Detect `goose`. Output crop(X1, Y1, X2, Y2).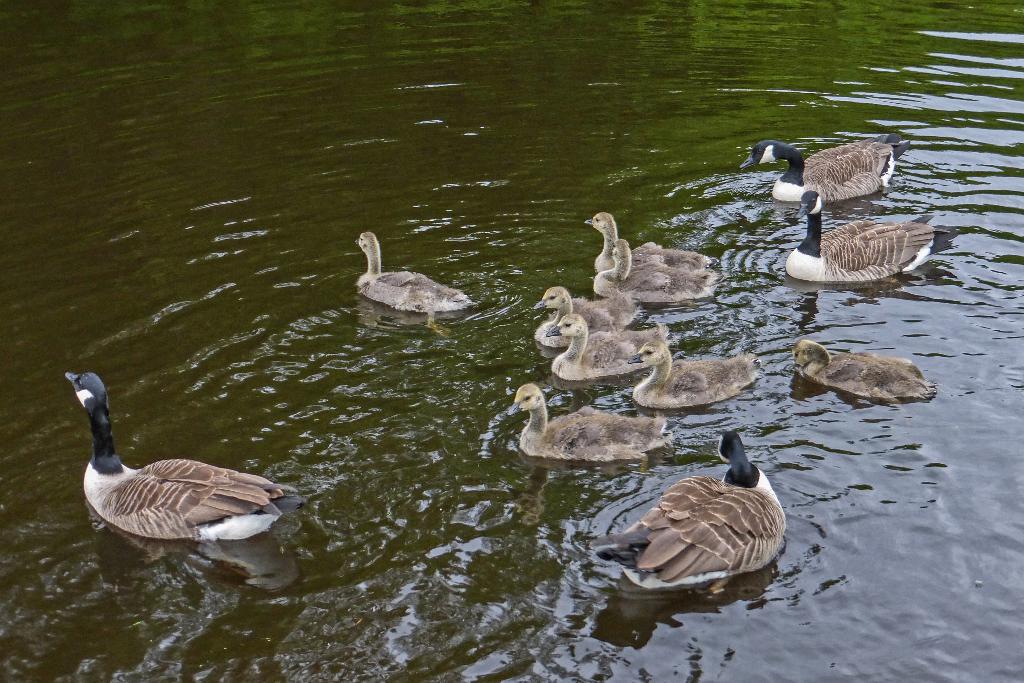
crop(539, 284, 639, 352).
